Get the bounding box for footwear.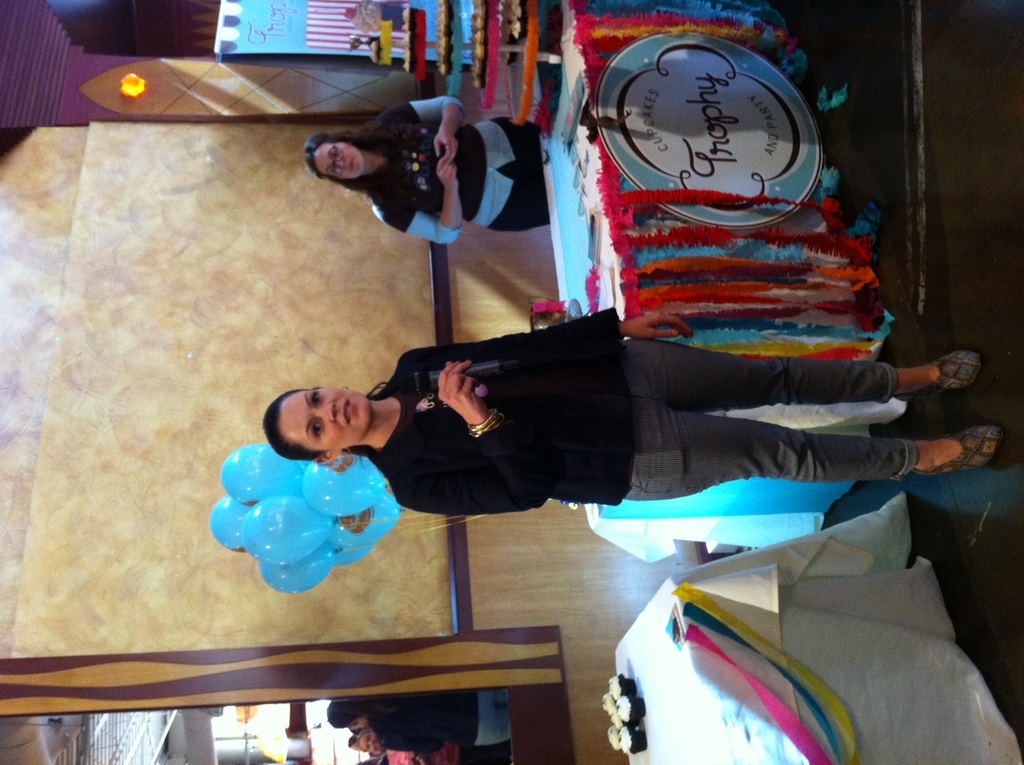
(x1=917, y1=350, x2=976, y2=393).
